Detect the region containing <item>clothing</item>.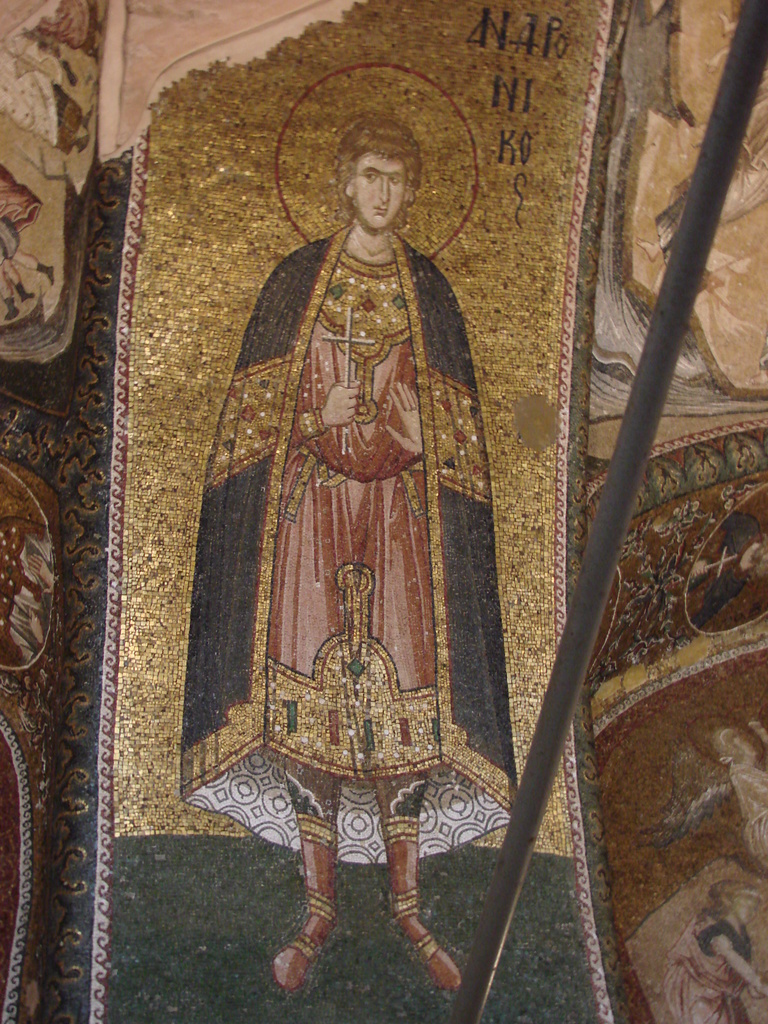
x1=662 y1=909 x2=758 y2=1023.
